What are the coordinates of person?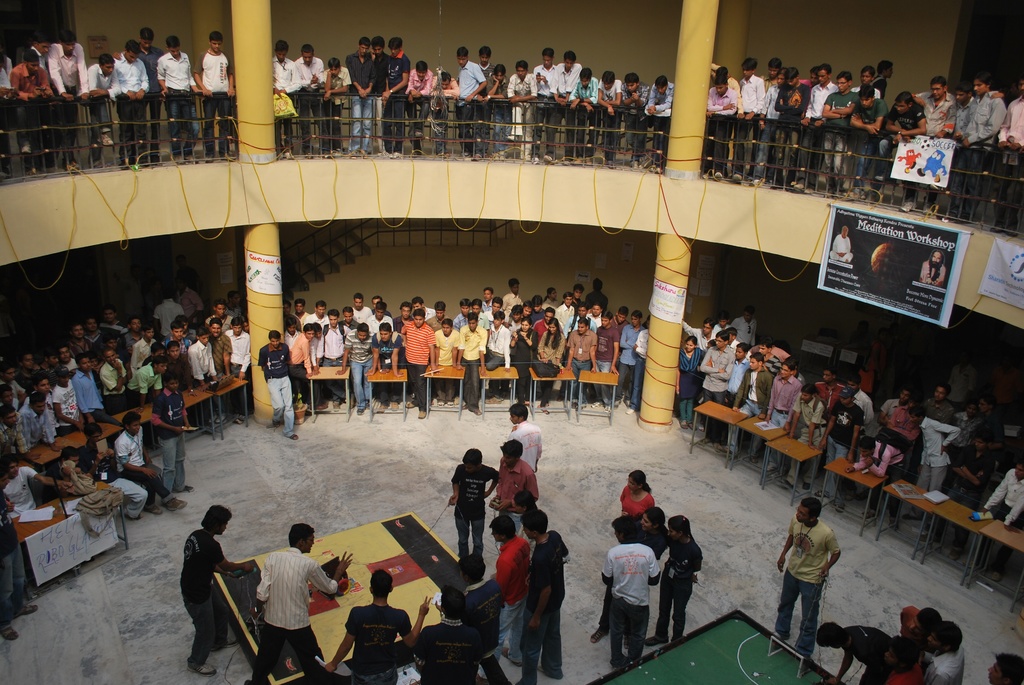
<box>979,75,1003,231</box>.
